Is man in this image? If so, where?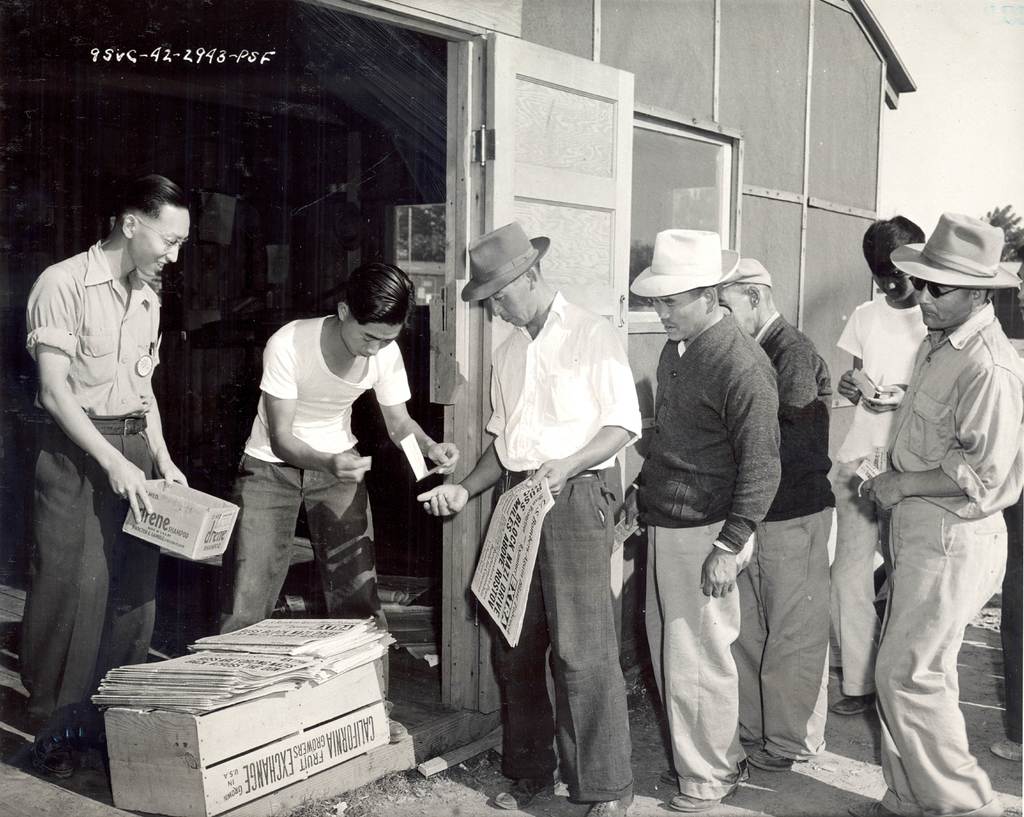
Yes, at 617, 229, 783, 810.
